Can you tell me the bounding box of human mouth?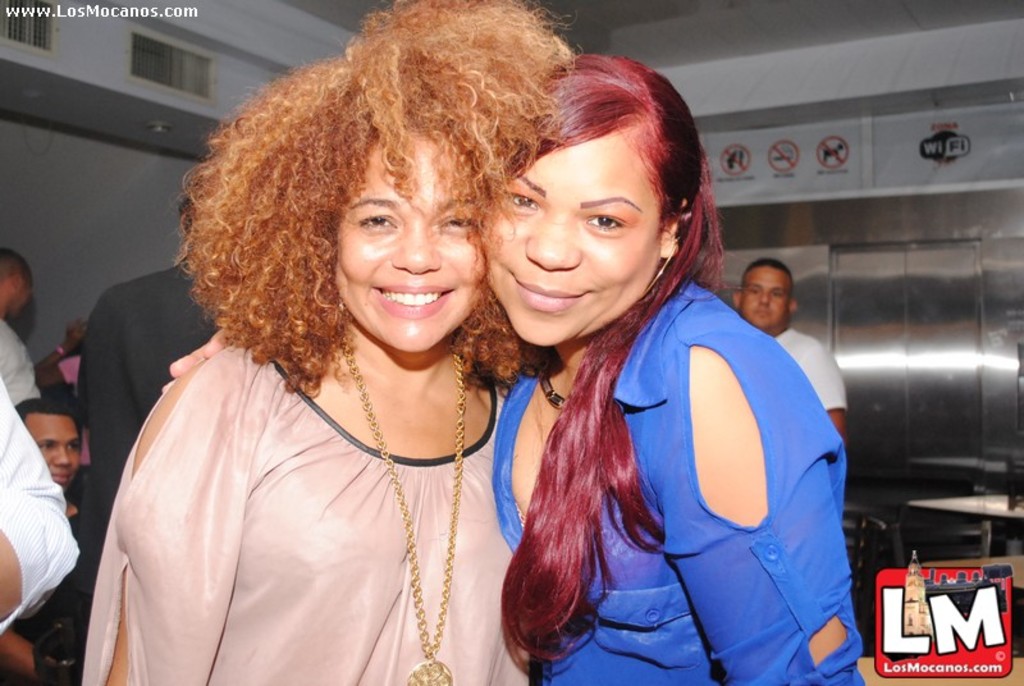
[516, 274, 588, 312].
